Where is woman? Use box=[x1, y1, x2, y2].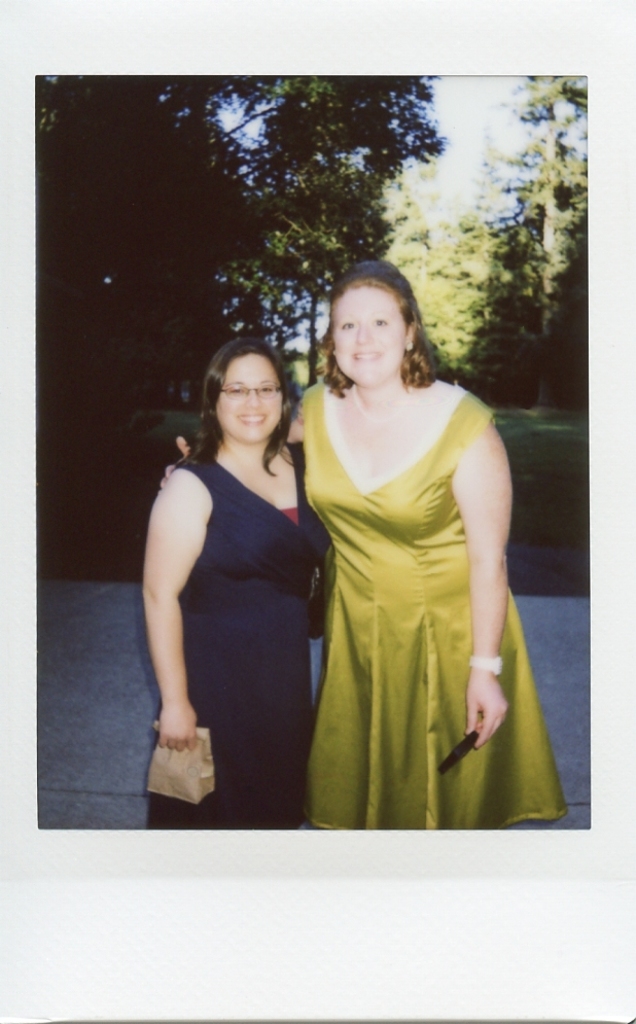
box=[137, 328, 338, 835].
